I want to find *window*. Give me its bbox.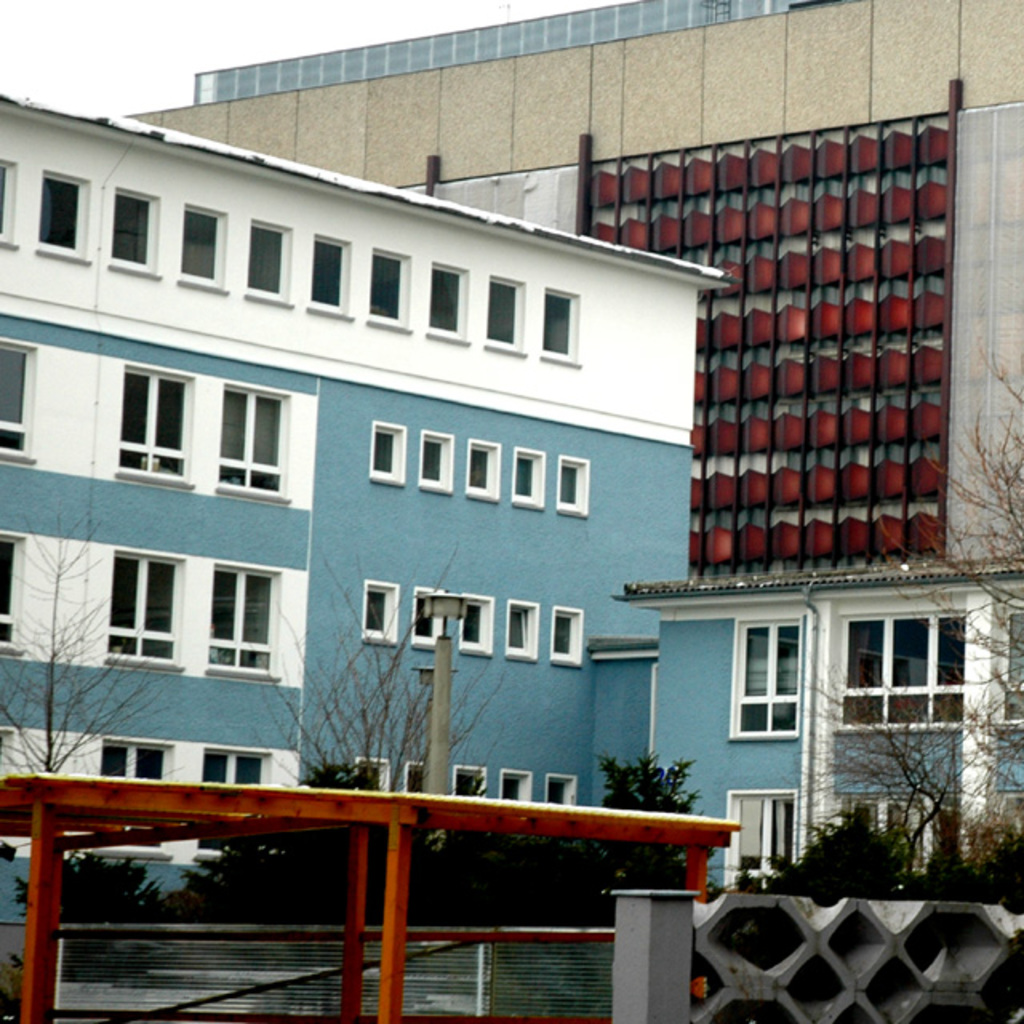
bbox=(114, 189, 150, 266).
